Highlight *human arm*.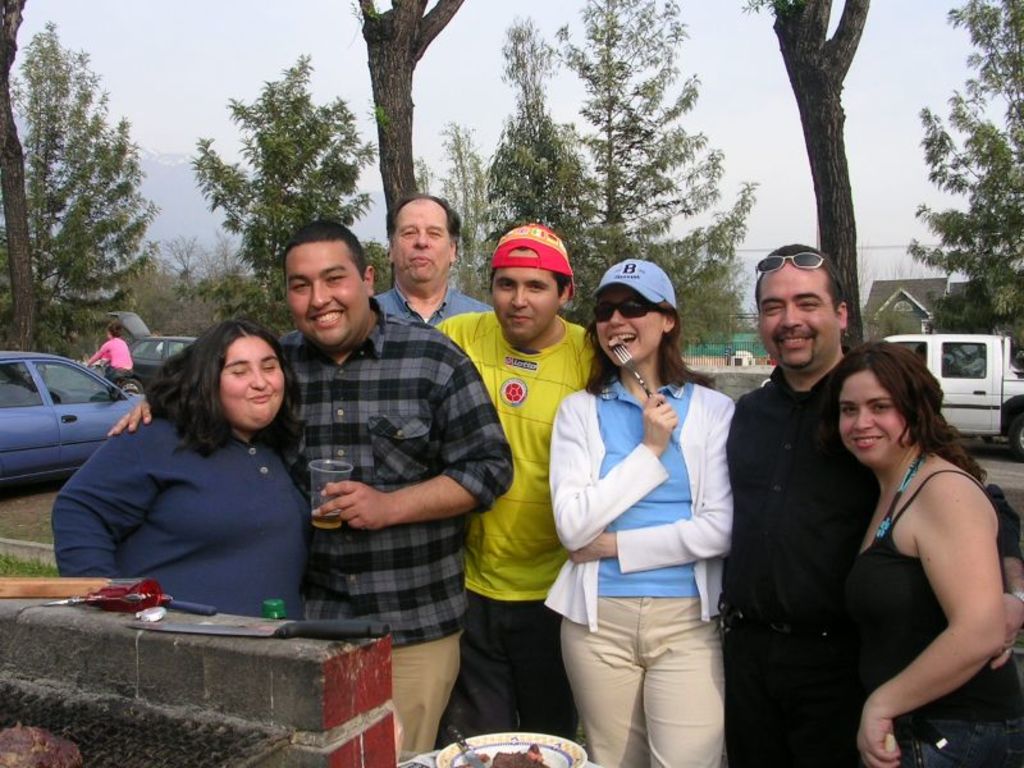
Highlighted region: [549,388,682,559].
